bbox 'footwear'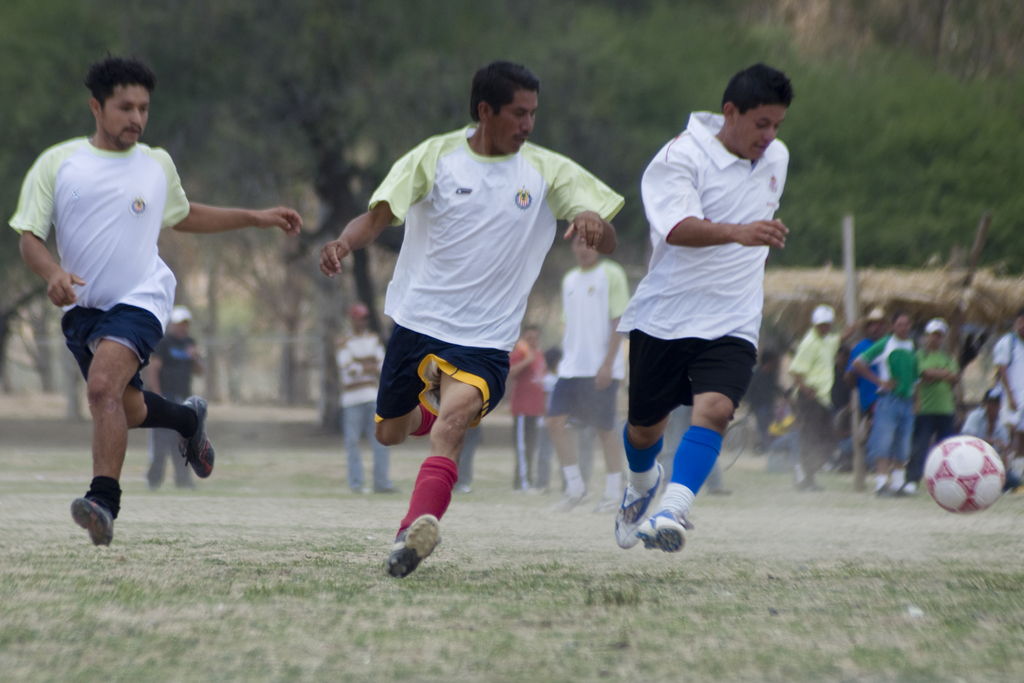
{"left": 510, "top": 487, "right": 516, "bottom": 492}
